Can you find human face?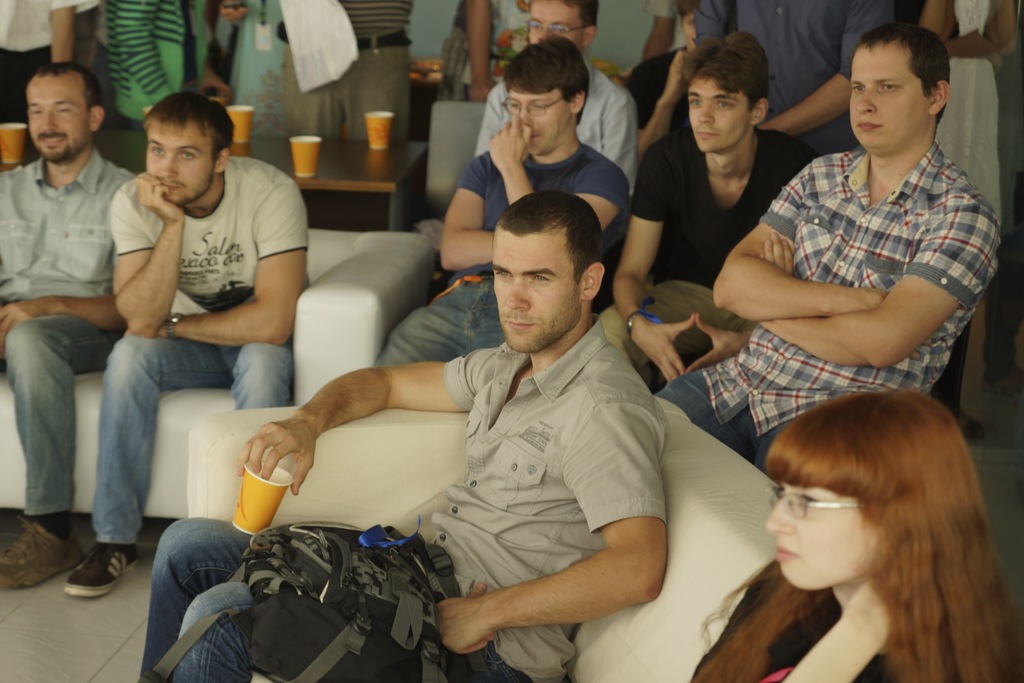
Yes, bounding box: pyautogui.locateOnScreen(492, 226, 575, 350).
